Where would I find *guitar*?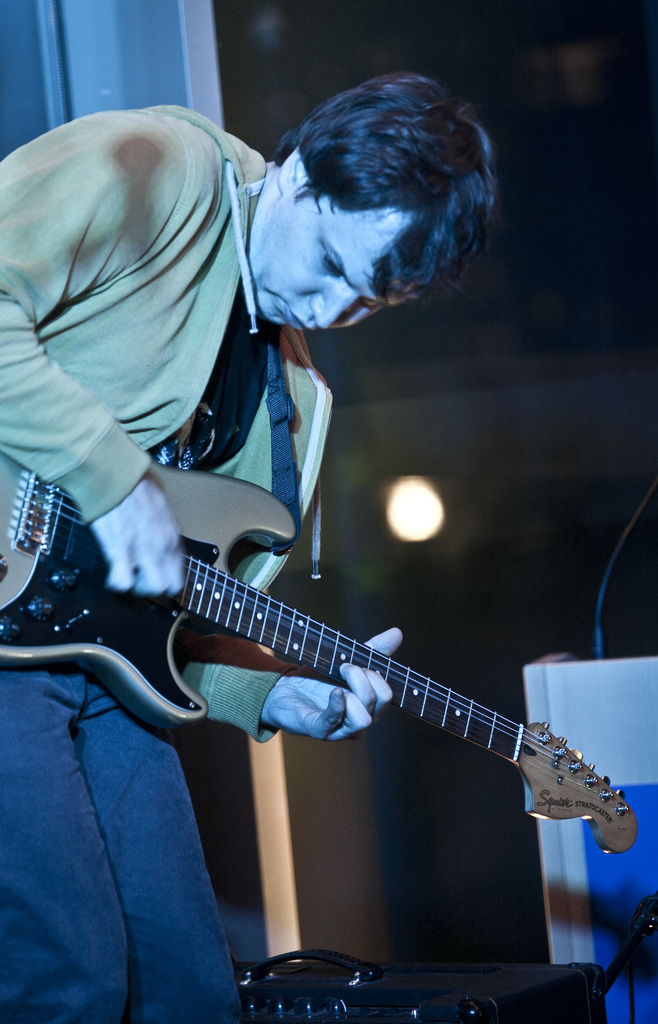
At bbox=(15, 490, 650, 886).
